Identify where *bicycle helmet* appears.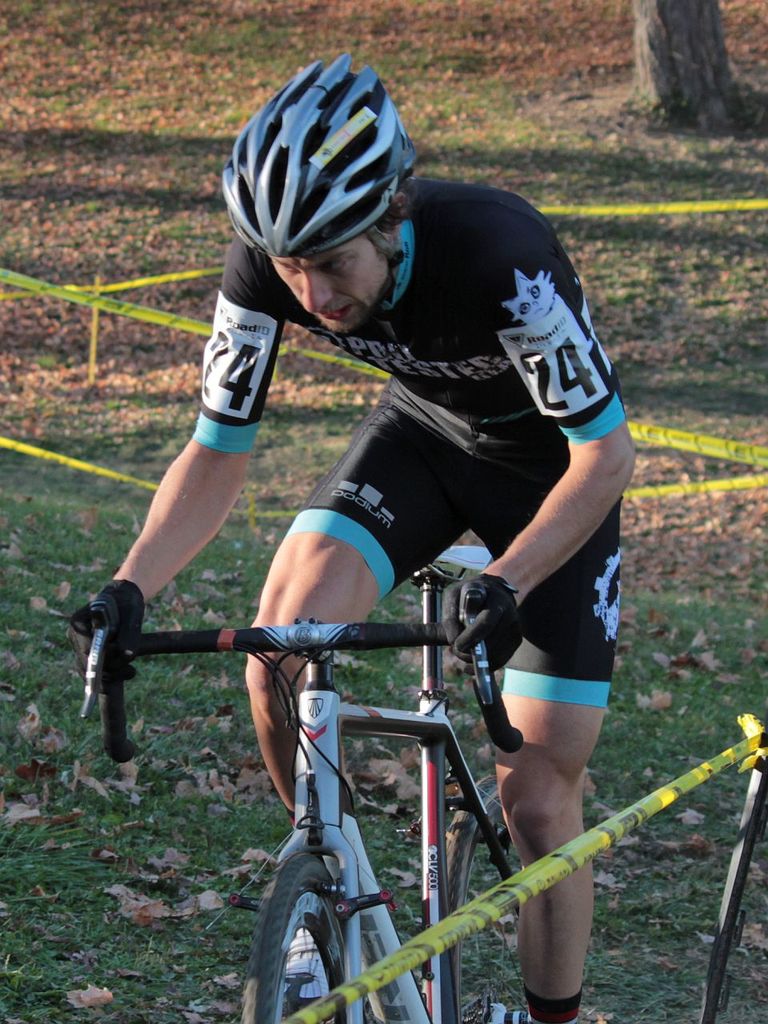
Appears at locate(214, 51, 418, 306).
